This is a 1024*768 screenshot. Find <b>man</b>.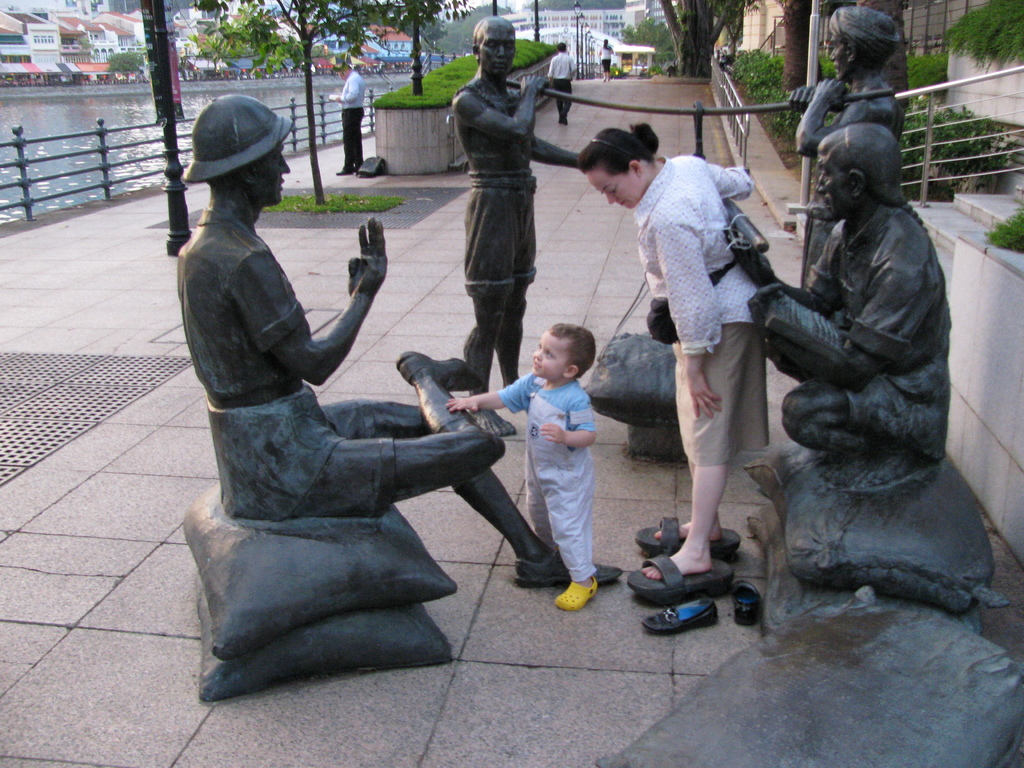
Bounding box: bbox=(724, 124, 948, 484).
